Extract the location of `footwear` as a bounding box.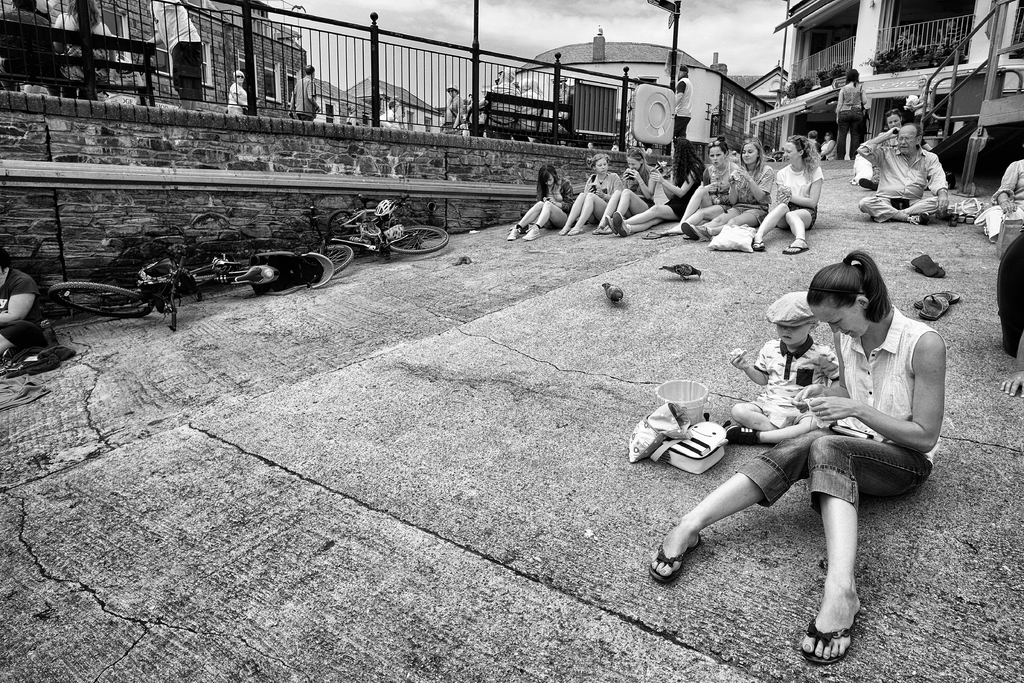
727, 427, 757, 446.
